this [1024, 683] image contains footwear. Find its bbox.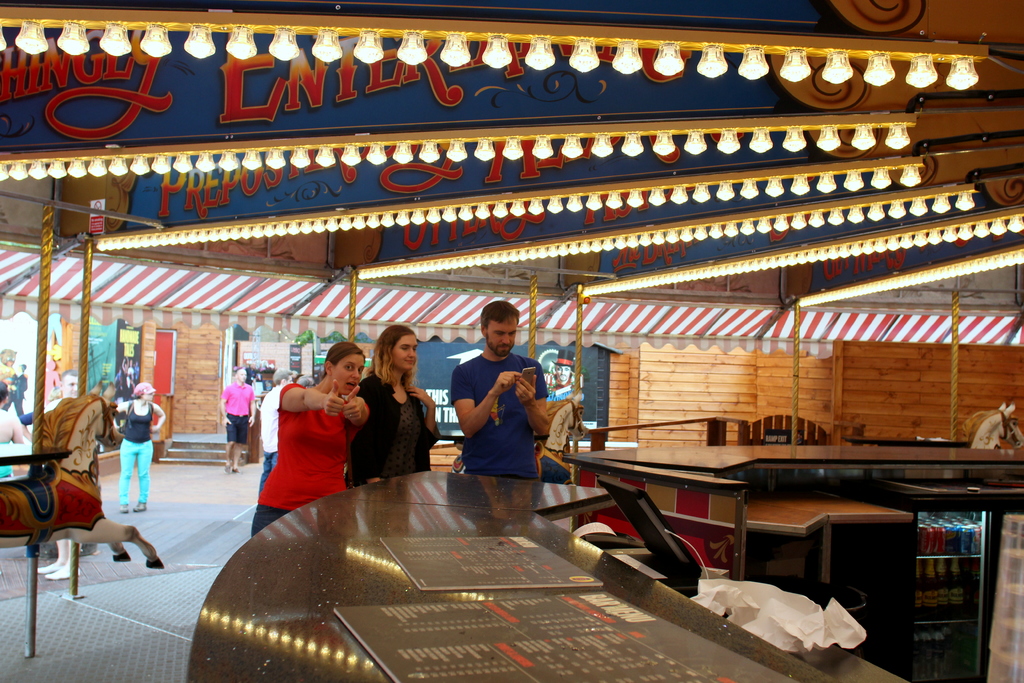
[x1=138, y1=503, x2=147, y2=513].
